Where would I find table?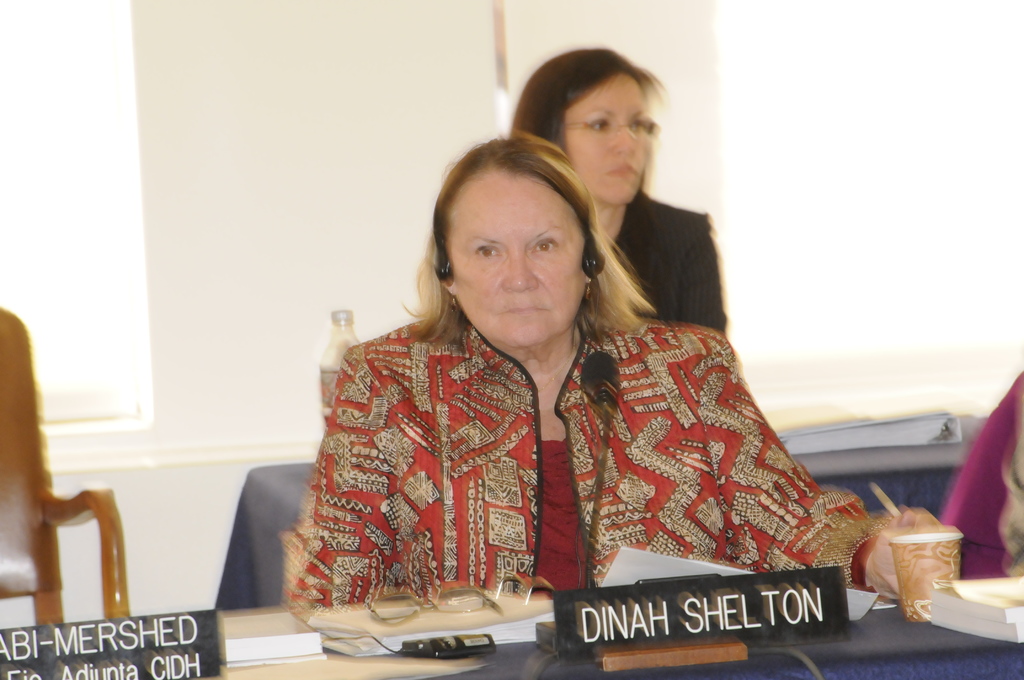
At {"x1": 212, "y1": 417, "x2": 987, "y2": 604}.
